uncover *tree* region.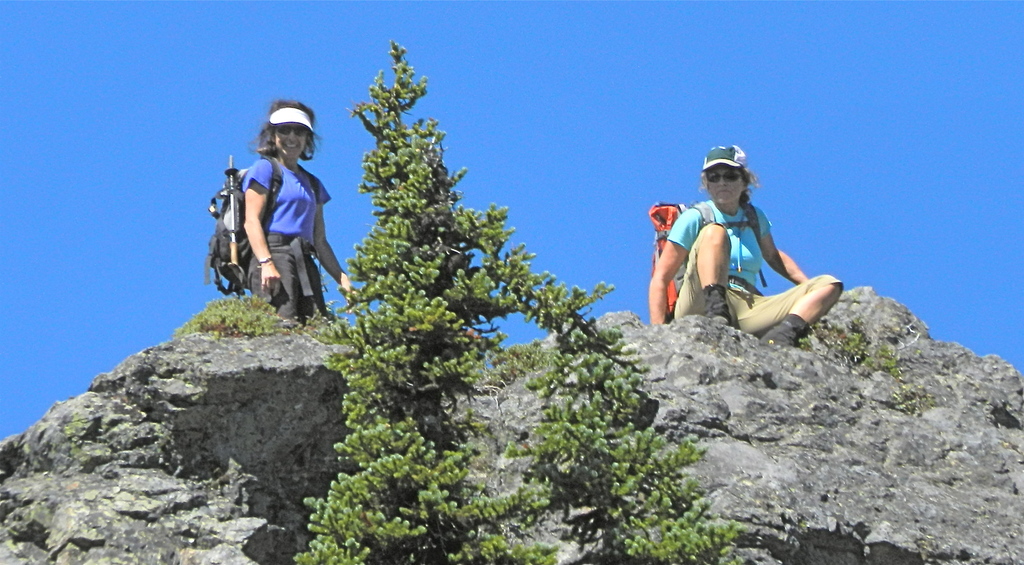
Uncovered: left=294, top=36, right=564, bottom=564.
